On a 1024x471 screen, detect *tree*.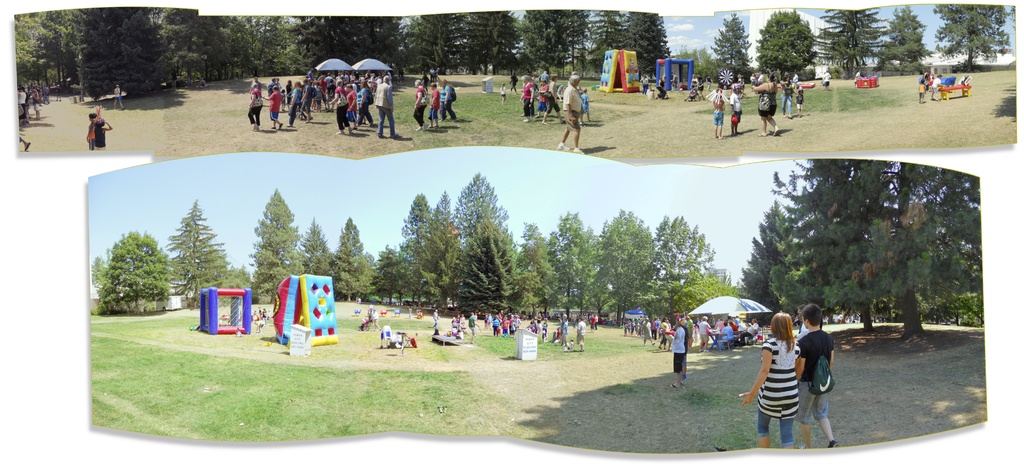
(x1=881, y1=17, x2=930, y2=76).
